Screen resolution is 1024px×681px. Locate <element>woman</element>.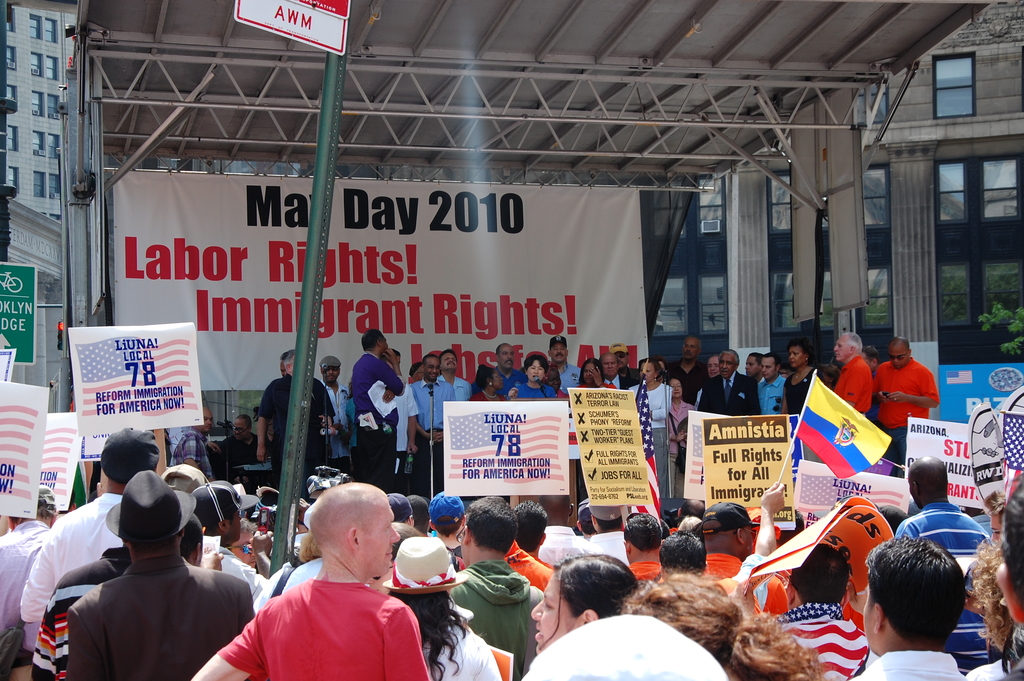
{"left": 621, "top": 566, "right": 821, "bottom": 680}.
